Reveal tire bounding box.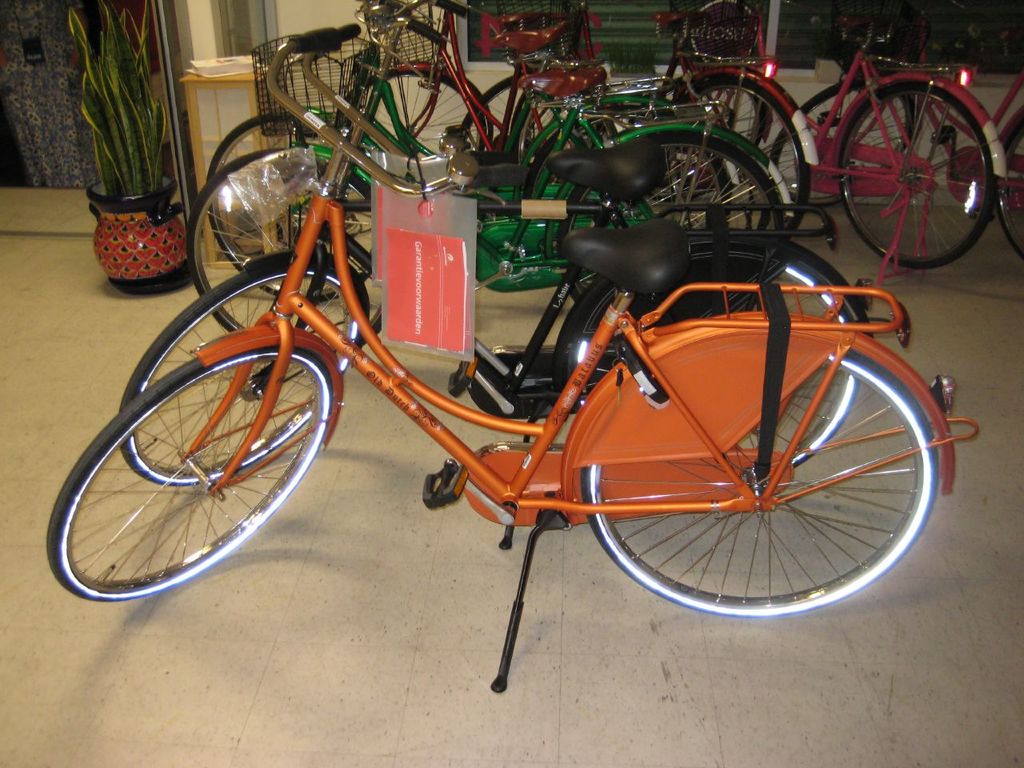
Revealed: bbox=[994, 110, 1023, 266].
